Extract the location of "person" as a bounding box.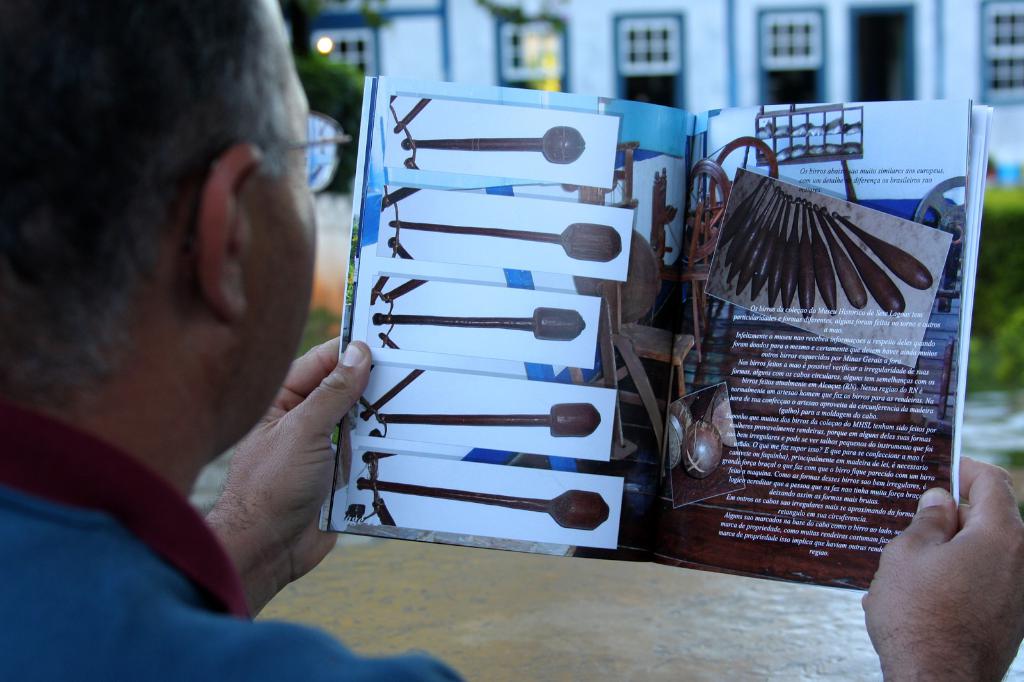
(0, 0, 1023, 681).
